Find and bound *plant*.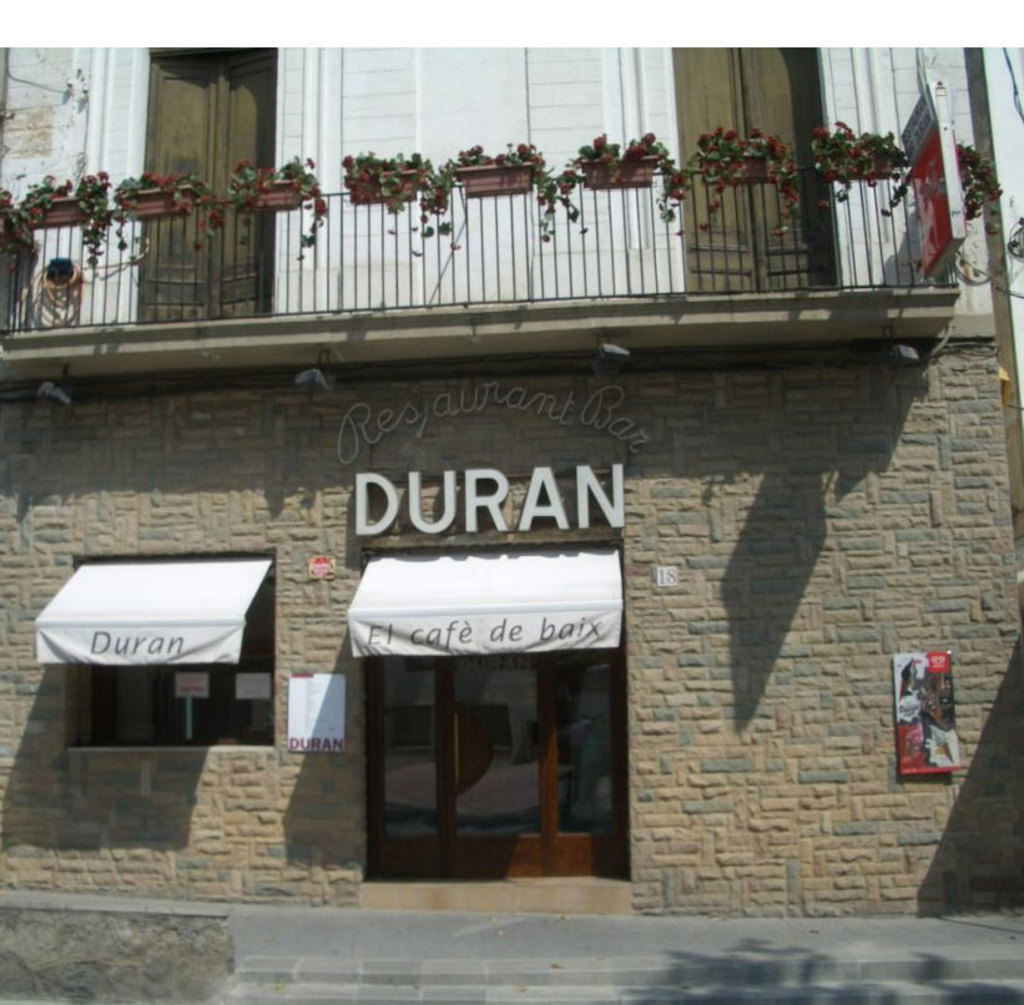
Bound: box(14, 161, 120, 283).
